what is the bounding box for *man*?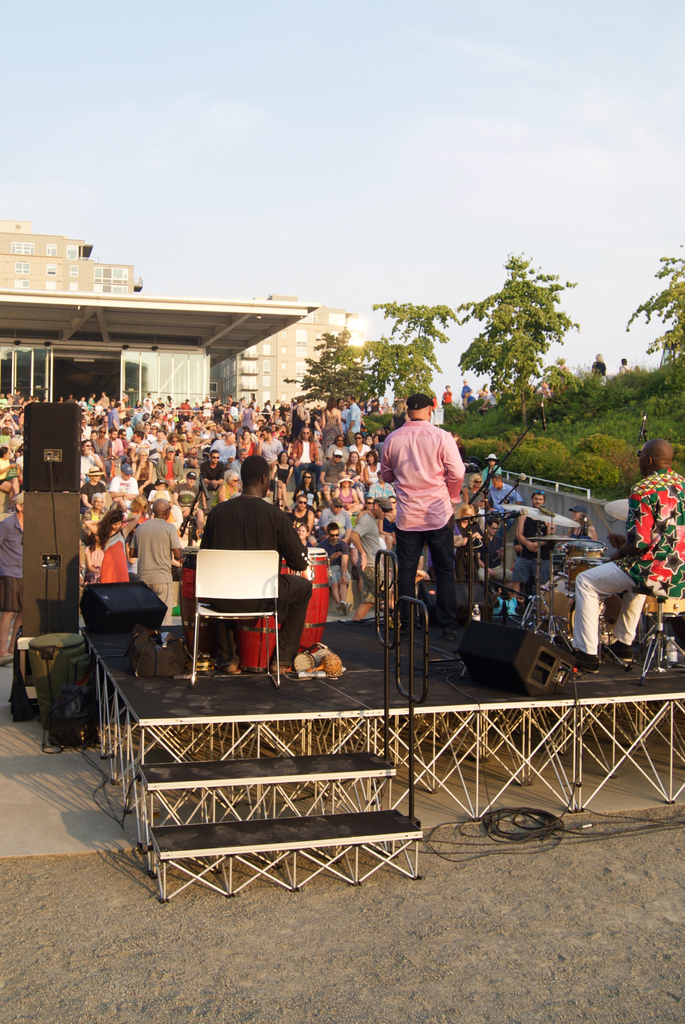
box(577, 436, 684, 669).
